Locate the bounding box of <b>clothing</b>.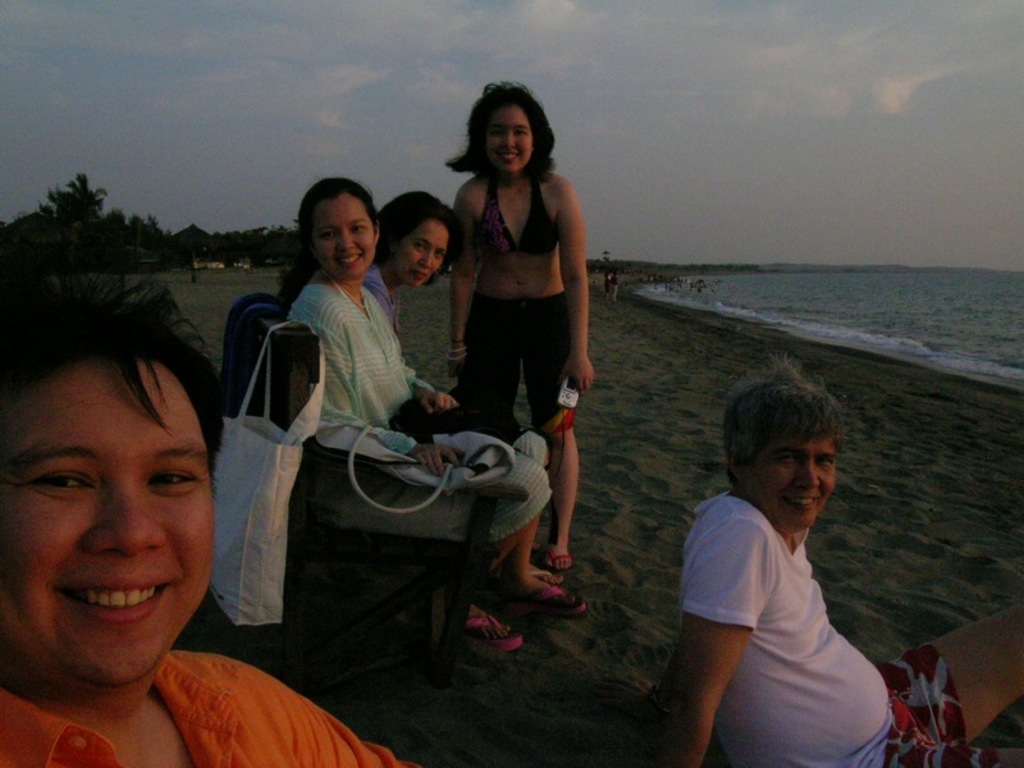
Bounding box: Rect(0, 654, 421, 767).
